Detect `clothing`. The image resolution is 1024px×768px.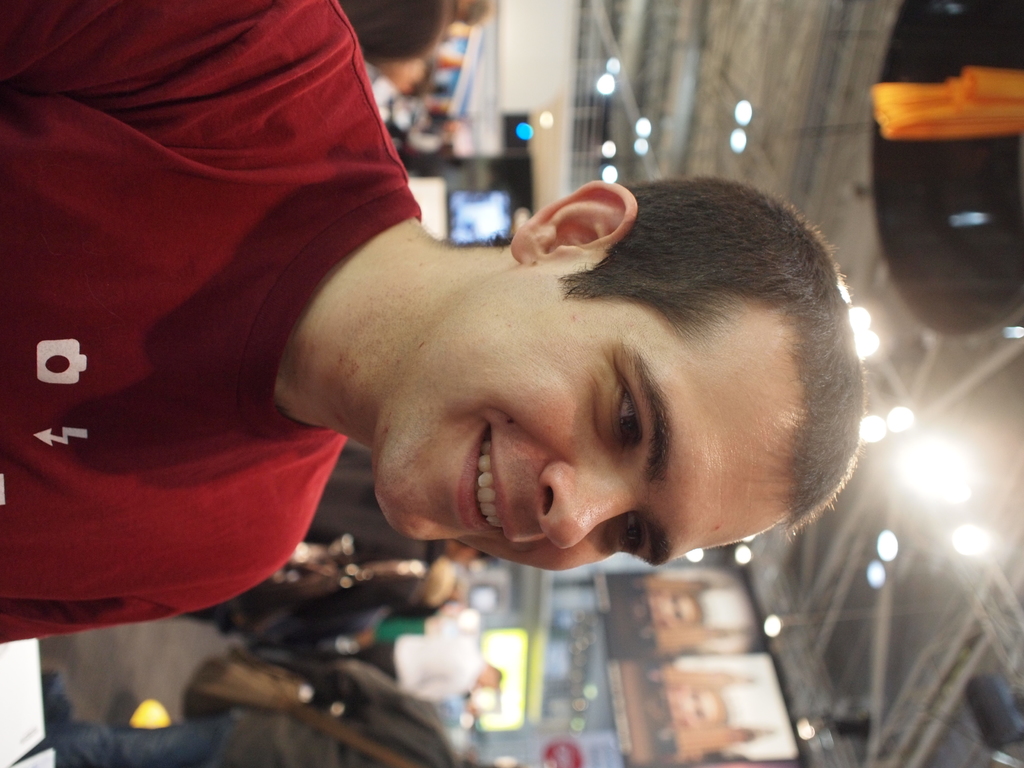
pyautogui.locateOnScreen(339, 632, 478, 691).
